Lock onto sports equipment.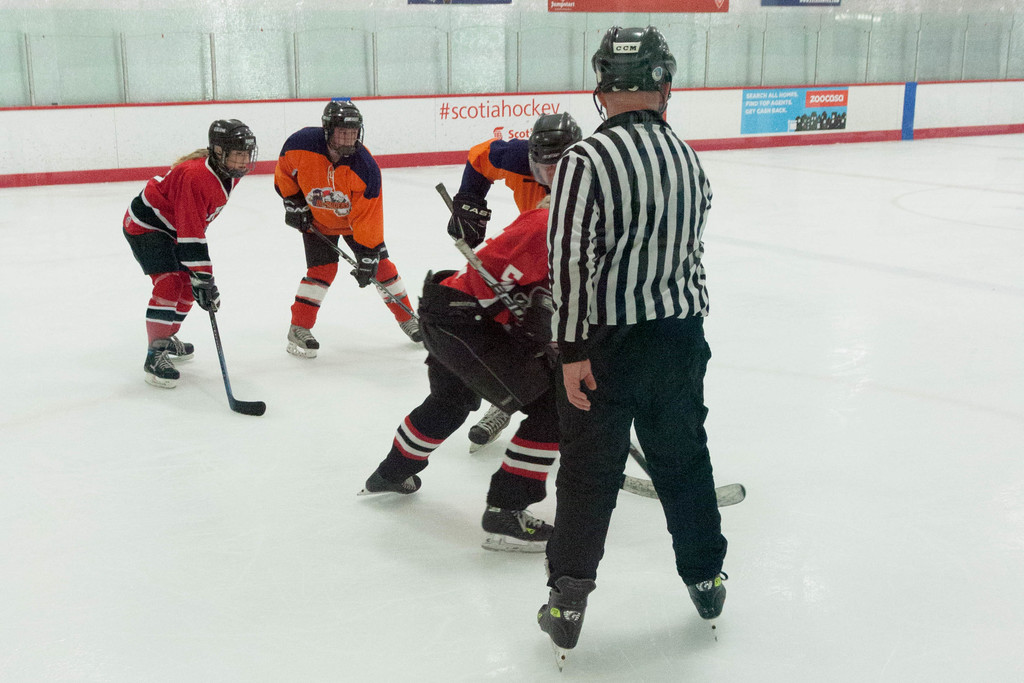
Locked: (283, 190, 315, 236).
